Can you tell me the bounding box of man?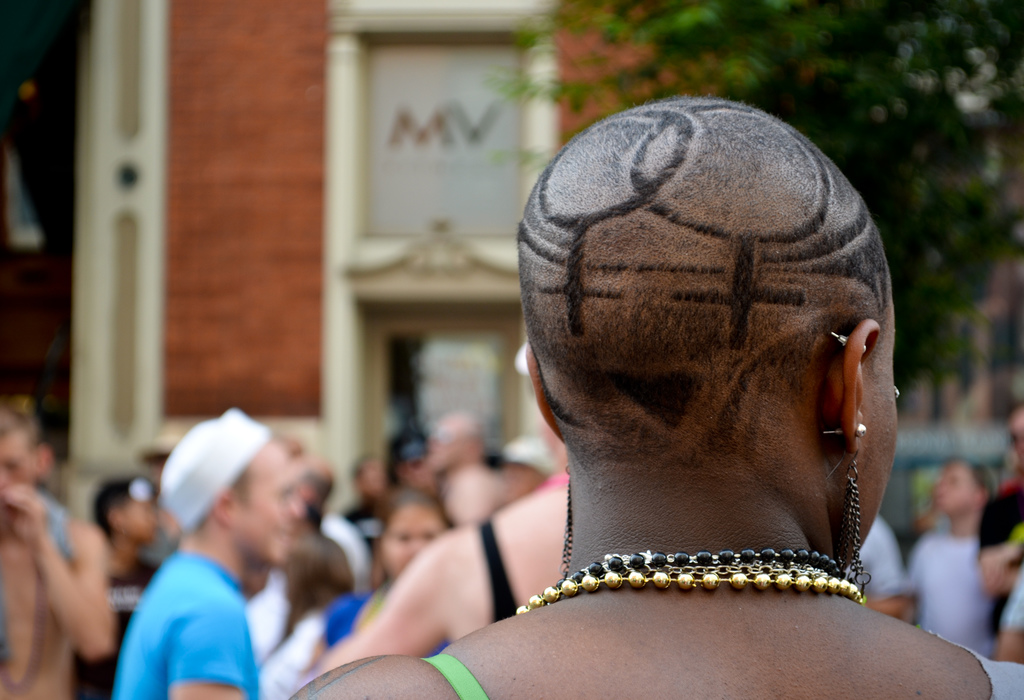
box=[975, 402, 1023, 607].
